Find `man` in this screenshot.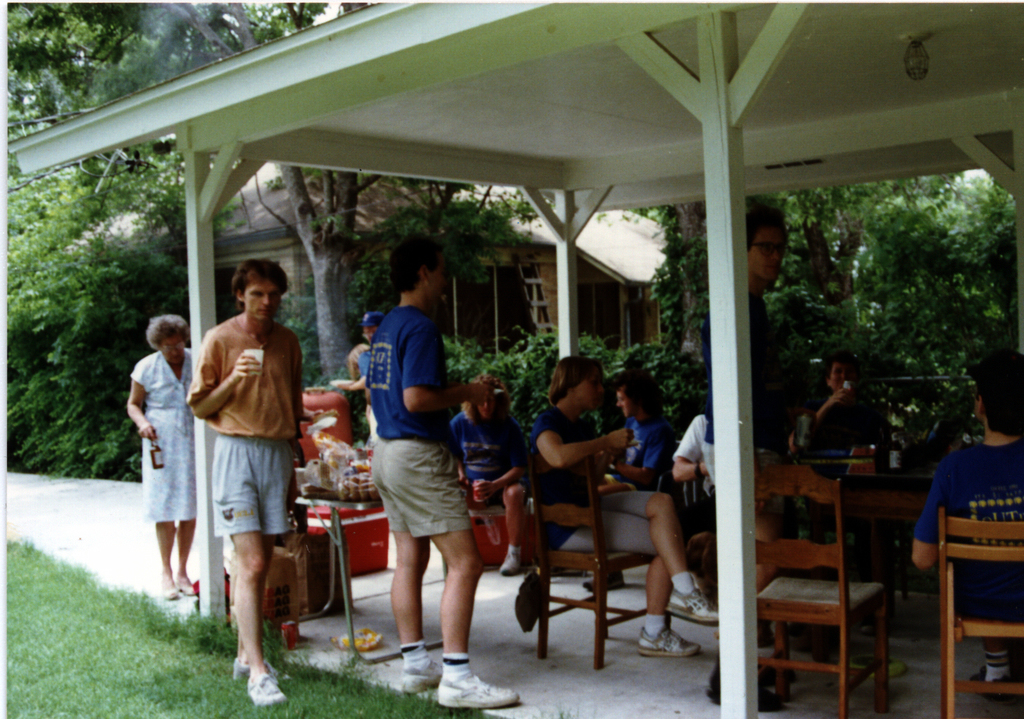
The bounding box for `man` is 332,309,390,447.
